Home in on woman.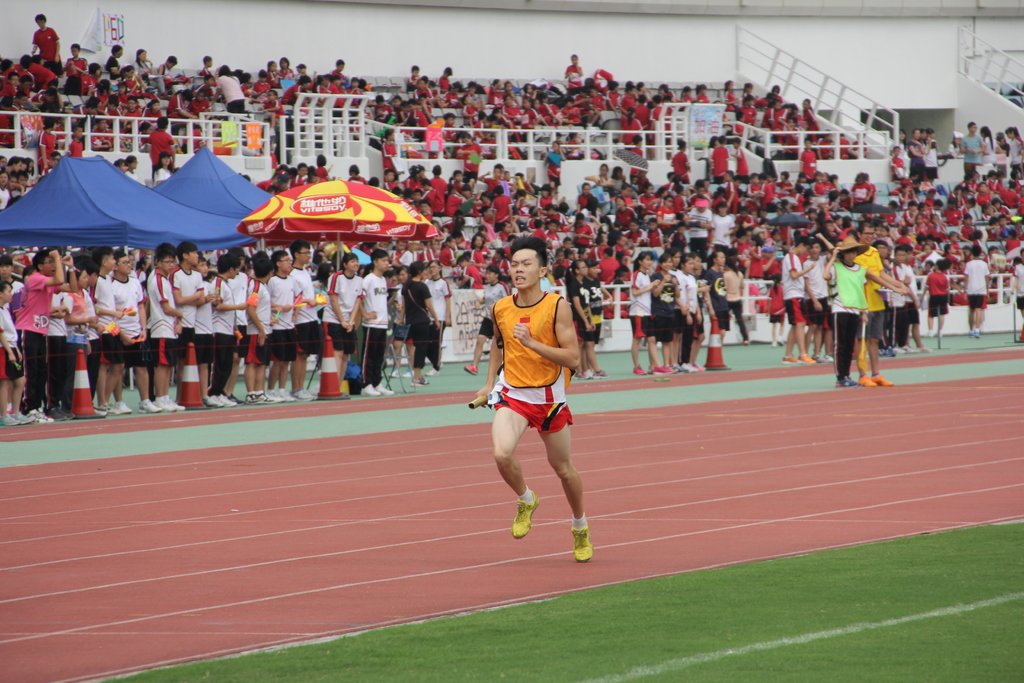
Homed in at [900,127,906,162].
